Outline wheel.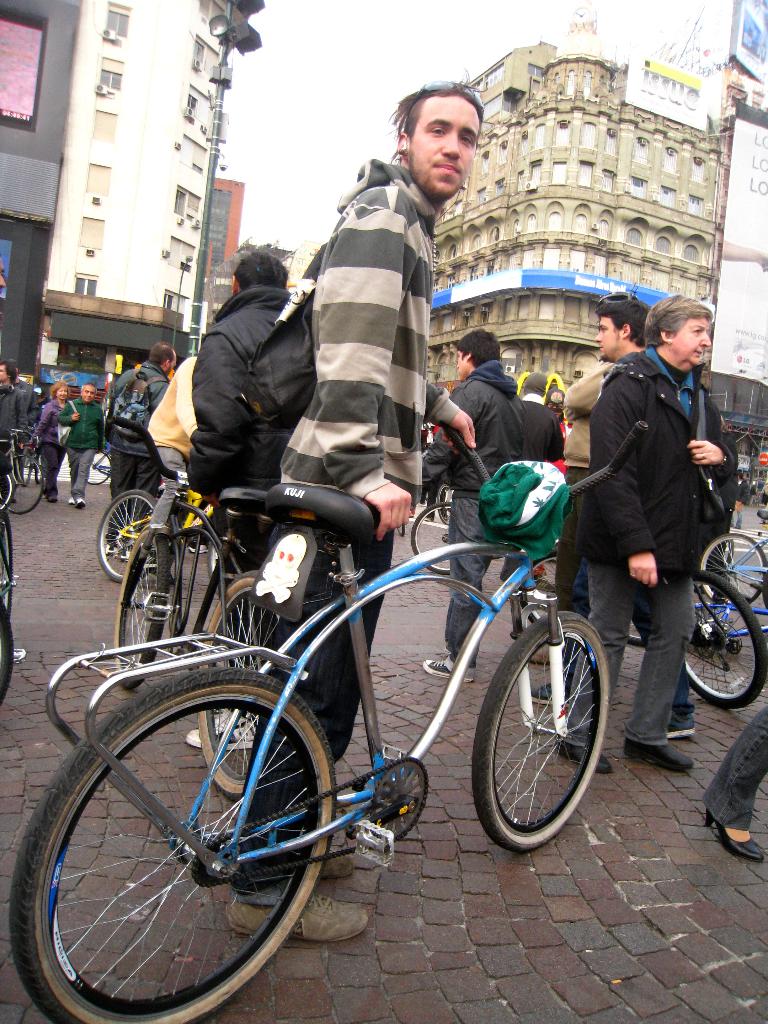
Outline: x1=684 y1=570 x2=767 y2=708.
